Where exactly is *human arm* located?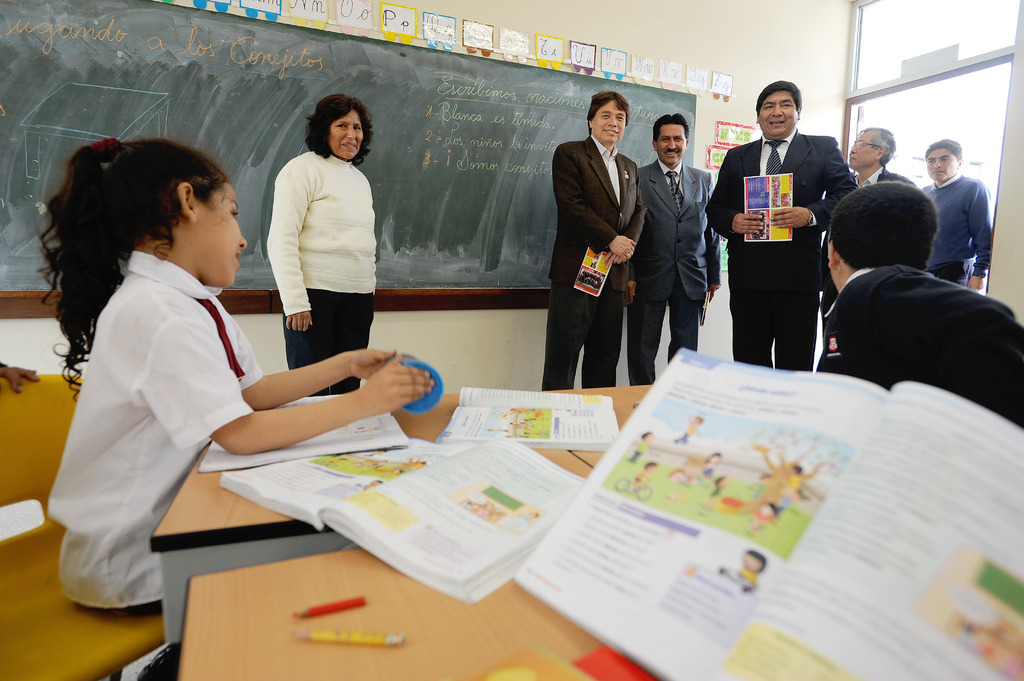
Its bounding box is 610/167/646/275.
